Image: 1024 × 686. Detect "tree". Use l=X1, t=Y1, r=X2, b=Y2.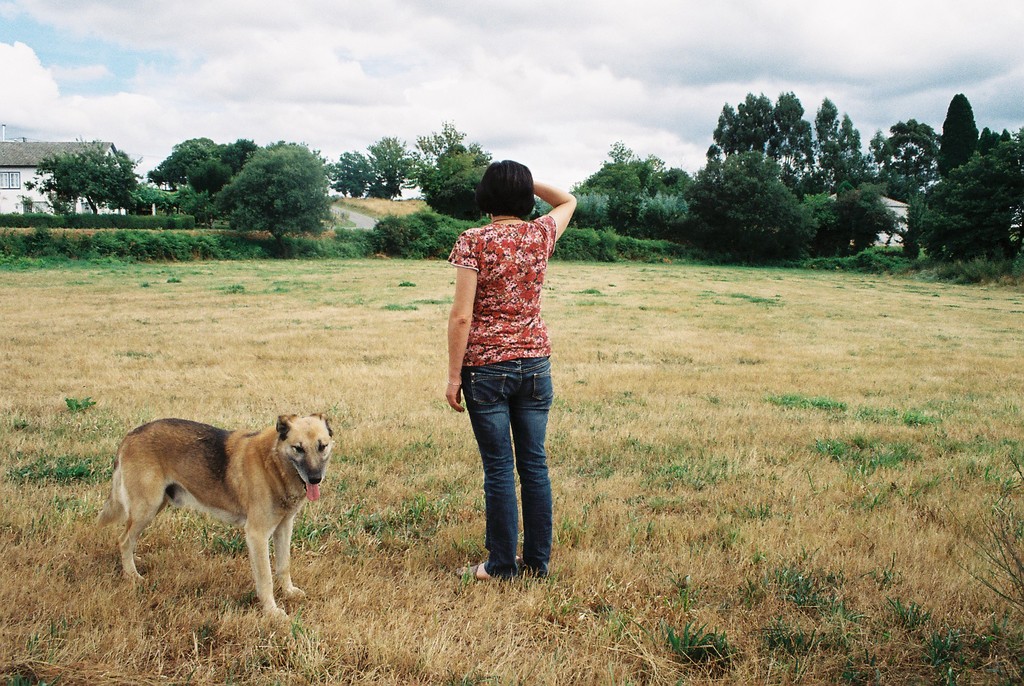
l=811, t=95, r=873, b=188.
